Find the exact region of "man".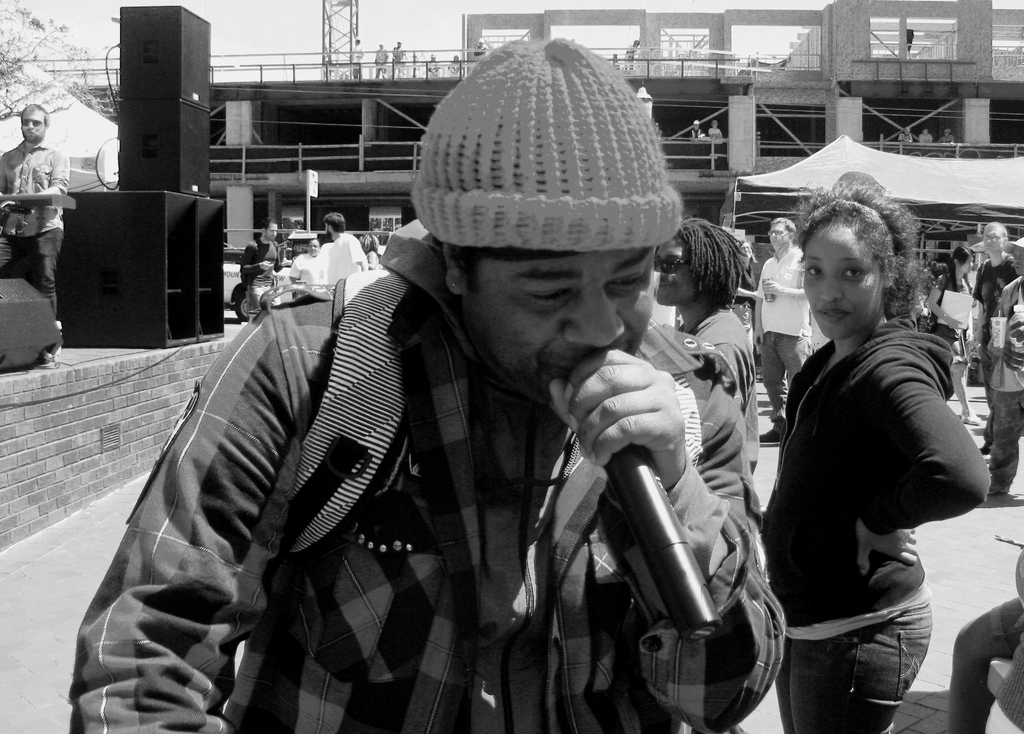
Exact region: 991 235 1023 497.
